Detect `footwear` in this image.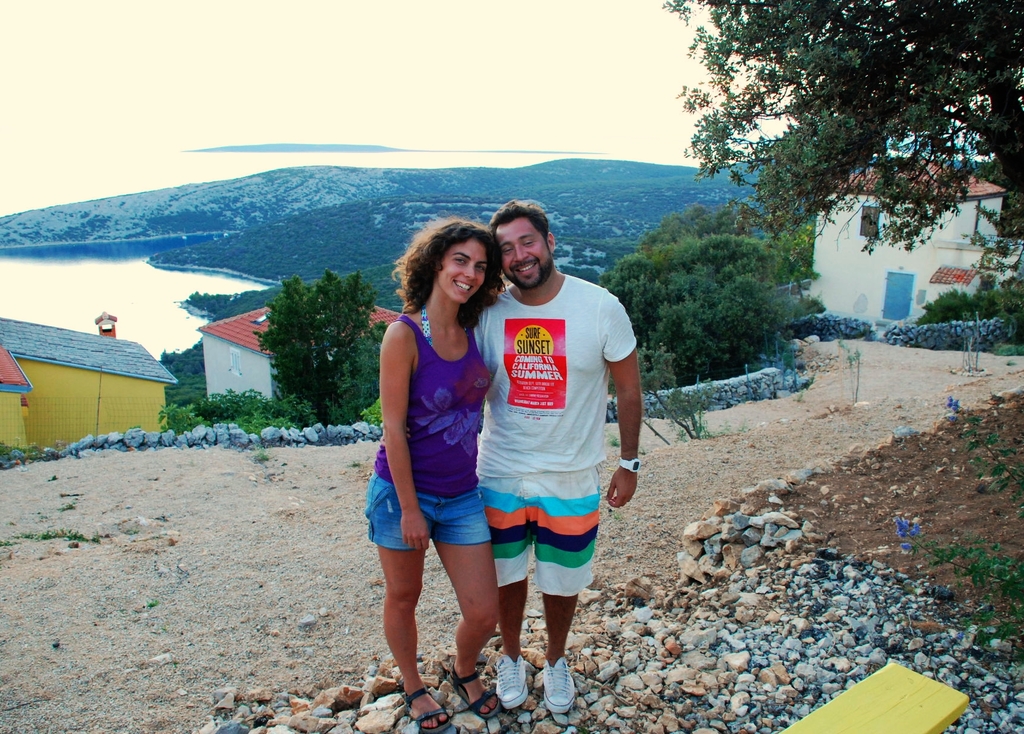
Detection: x1=492, y1=654, x2=529, y2=706.
